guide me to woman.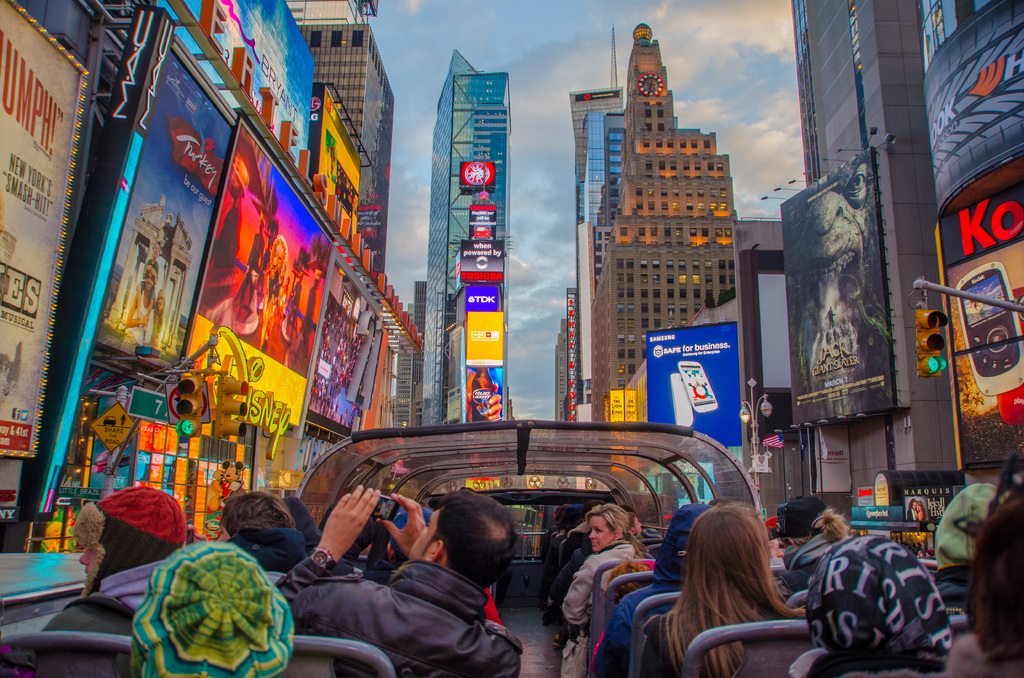
Guidance: box(564, 499, 651, 645).
